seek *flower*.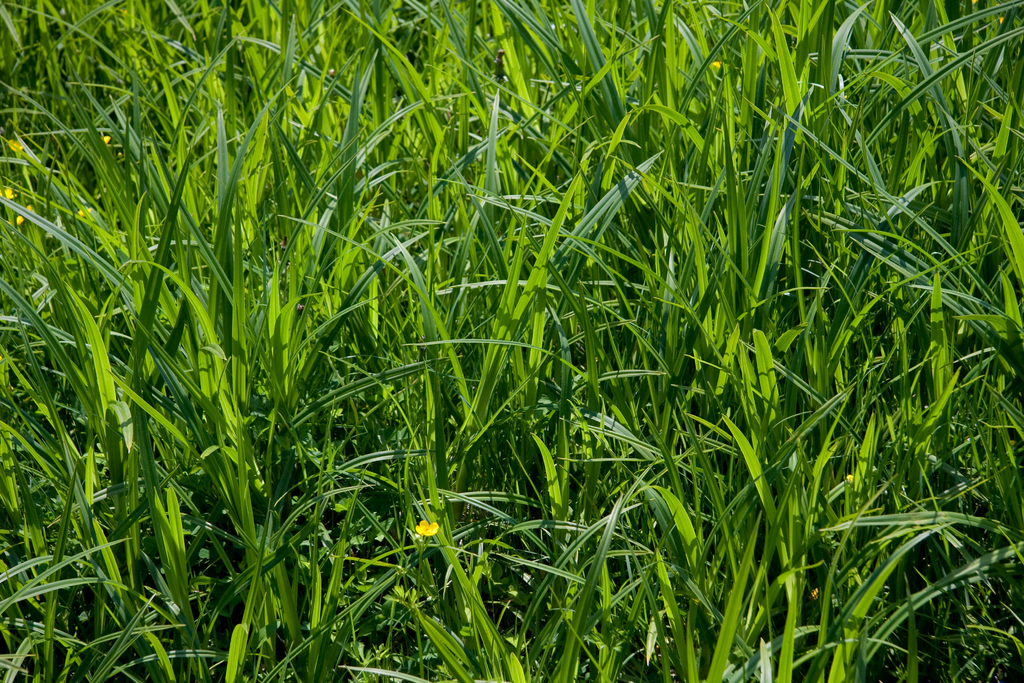
Rect(76, 205, 93, 220).
